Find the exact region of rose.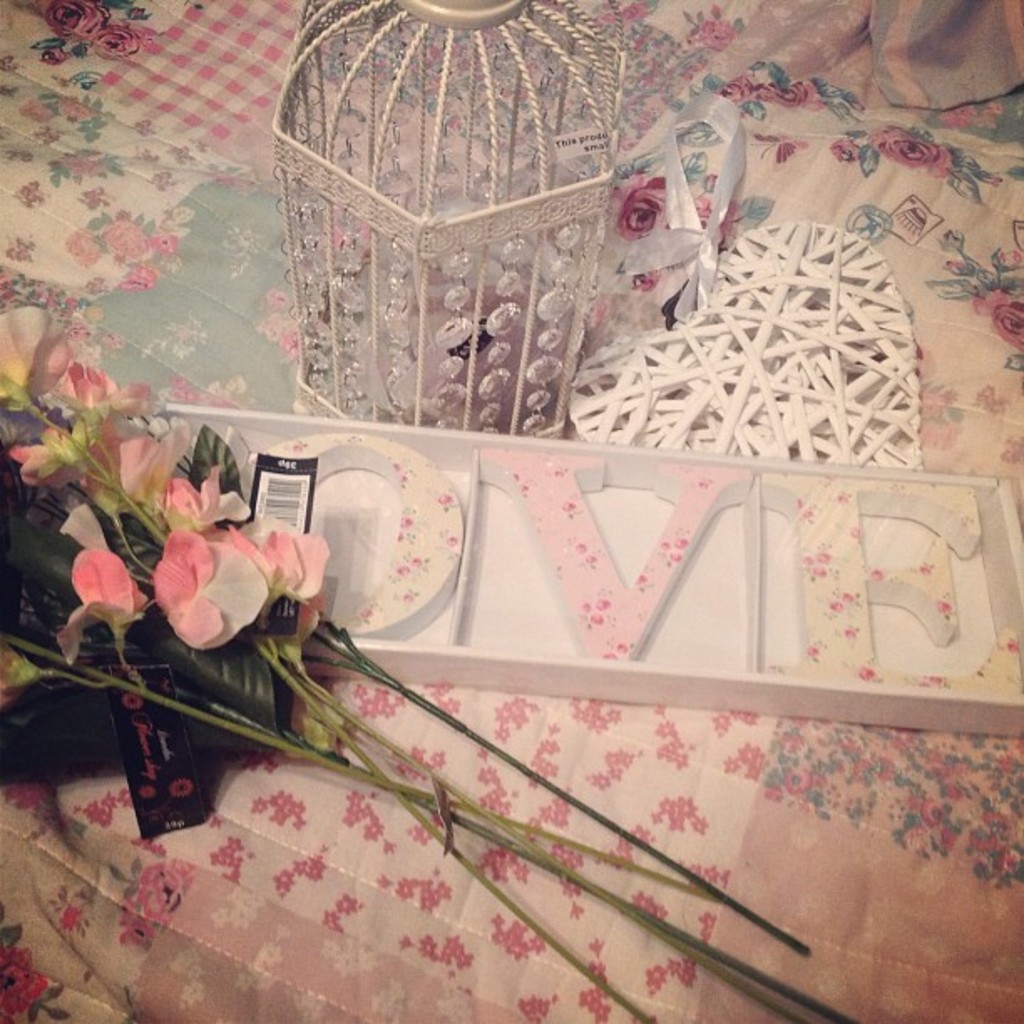
Exact region: {"left": 152, "top": 226, "right": 177, "bottom": 256}.
